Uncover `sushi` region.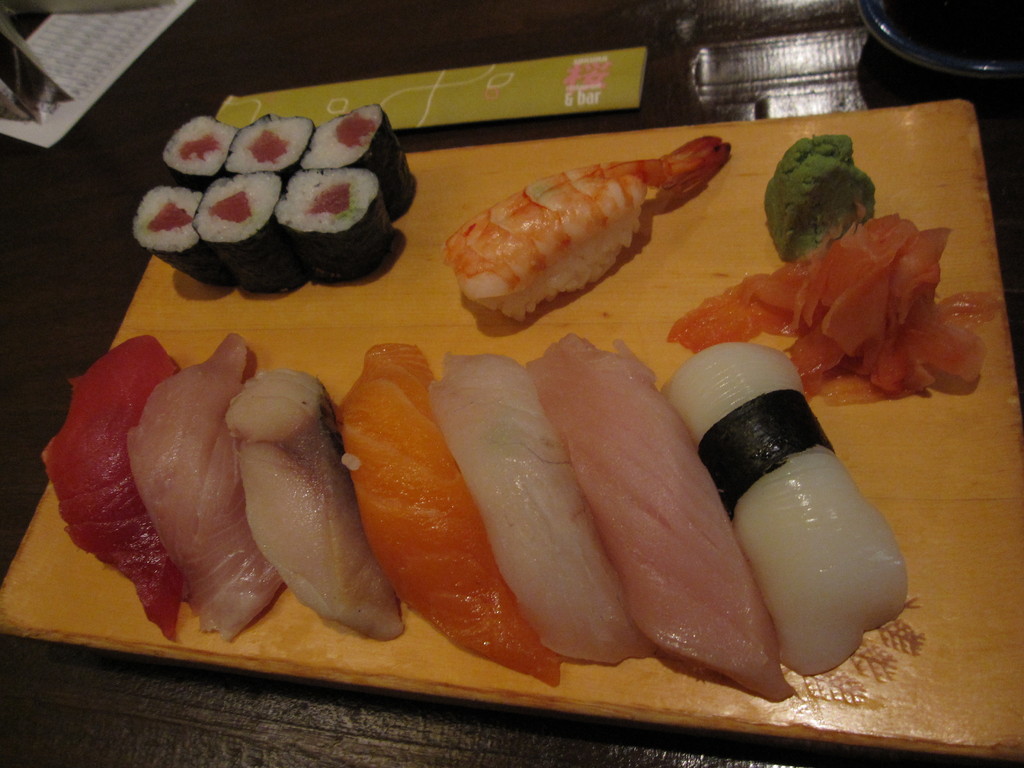
Uncovered: (271,168,403,283).
